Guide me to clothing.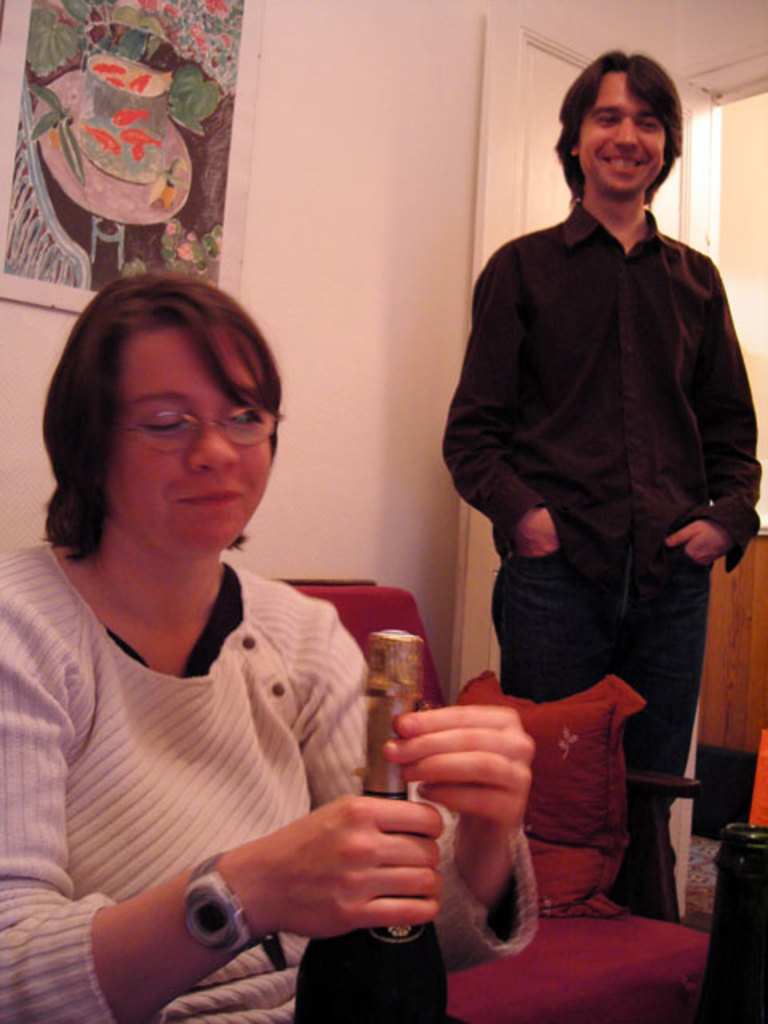
Guidance: left=440, top=195, right=766, bottom=926.
